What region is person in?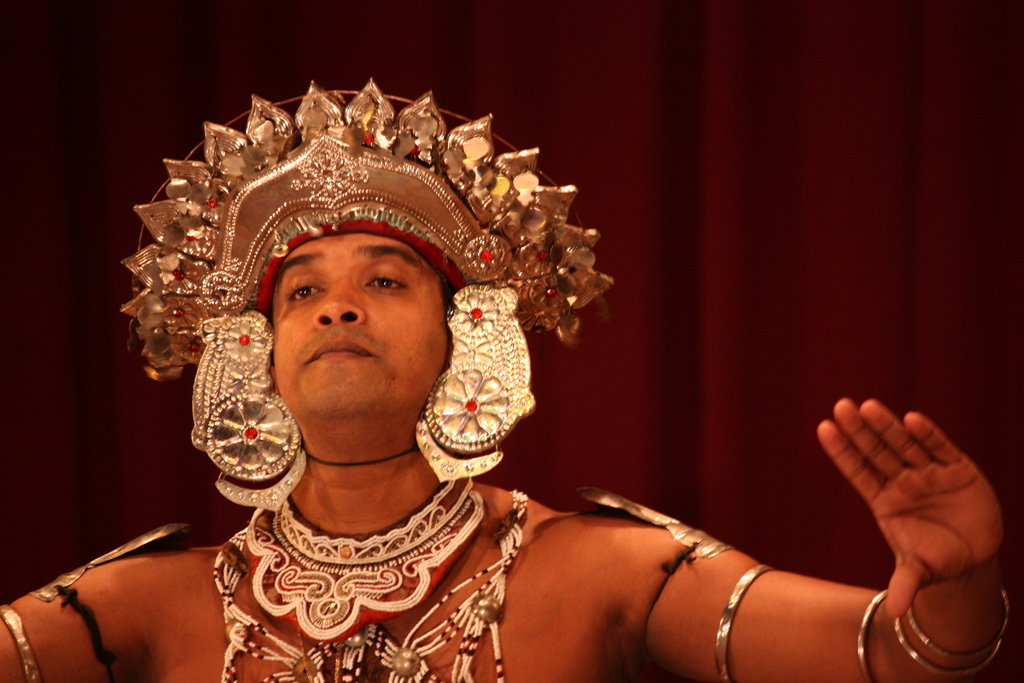
150 67 721 682.
